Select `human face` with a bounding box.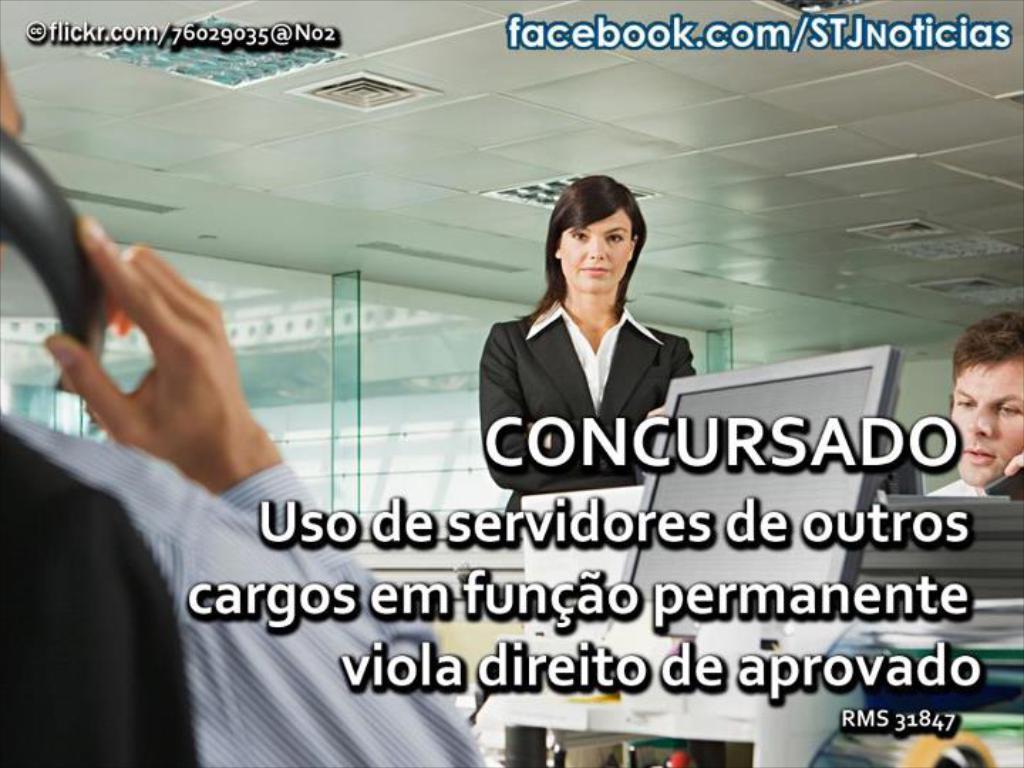
BBox(949, 353, 1023, 488).
